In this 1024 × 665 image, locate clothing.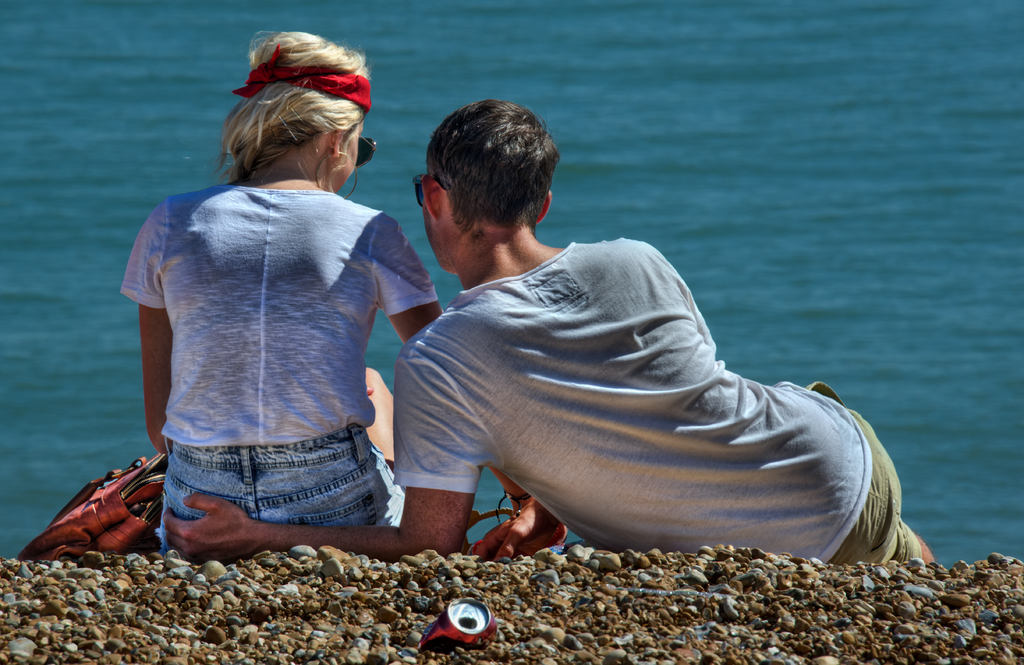
Bounding box: <box>127,160,403,547</box>.
